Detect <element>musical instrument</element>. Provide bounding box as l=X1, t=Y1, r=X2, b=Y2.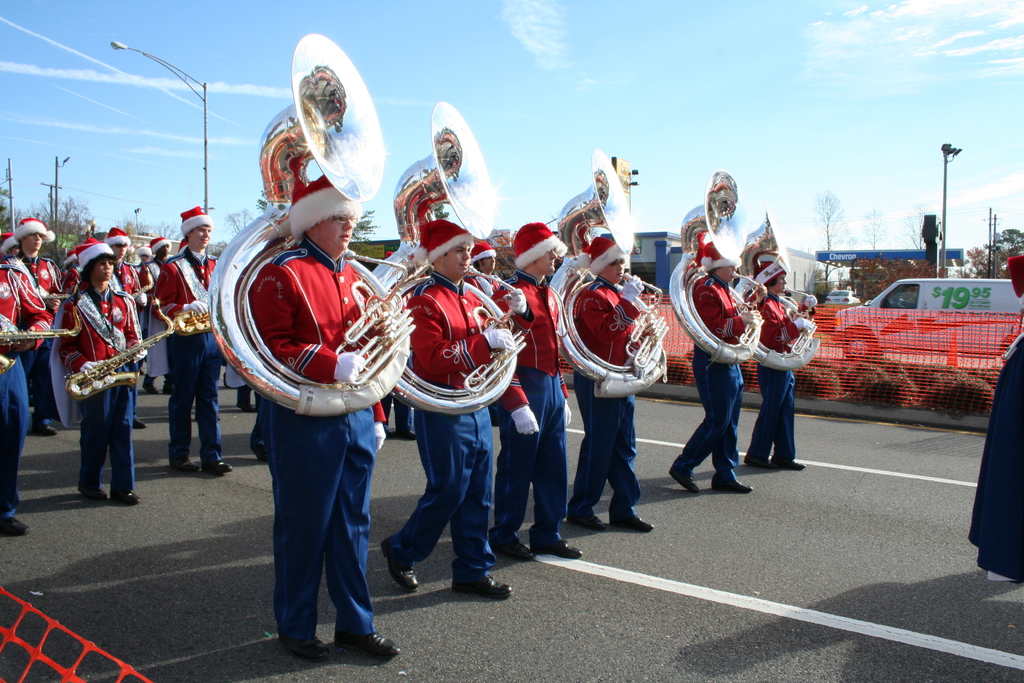
l=535, t=147, r=676, b=400.
